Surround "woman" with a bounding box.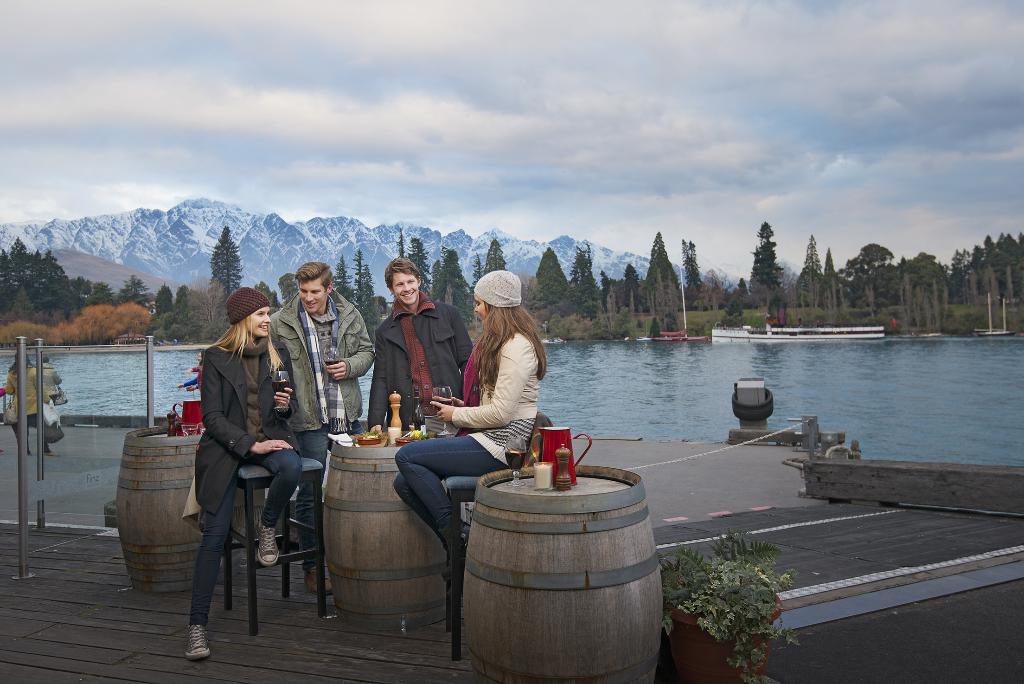
l=4, t=352, r=61, b=457.
